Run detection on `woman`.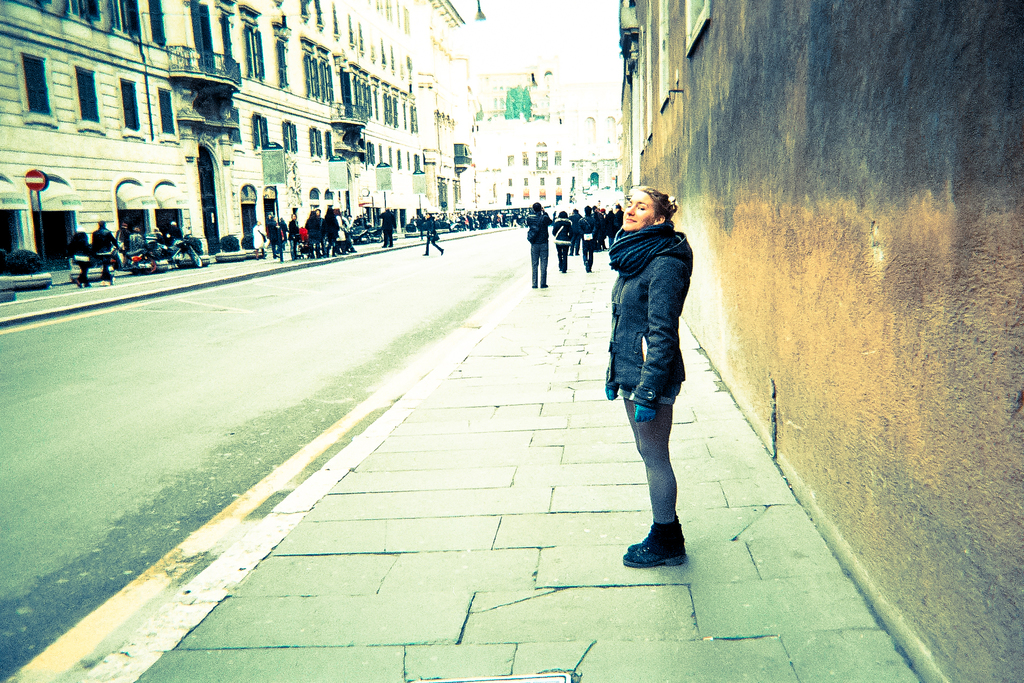
Result: x1=600, y1=164, x2=709, y2=565.
